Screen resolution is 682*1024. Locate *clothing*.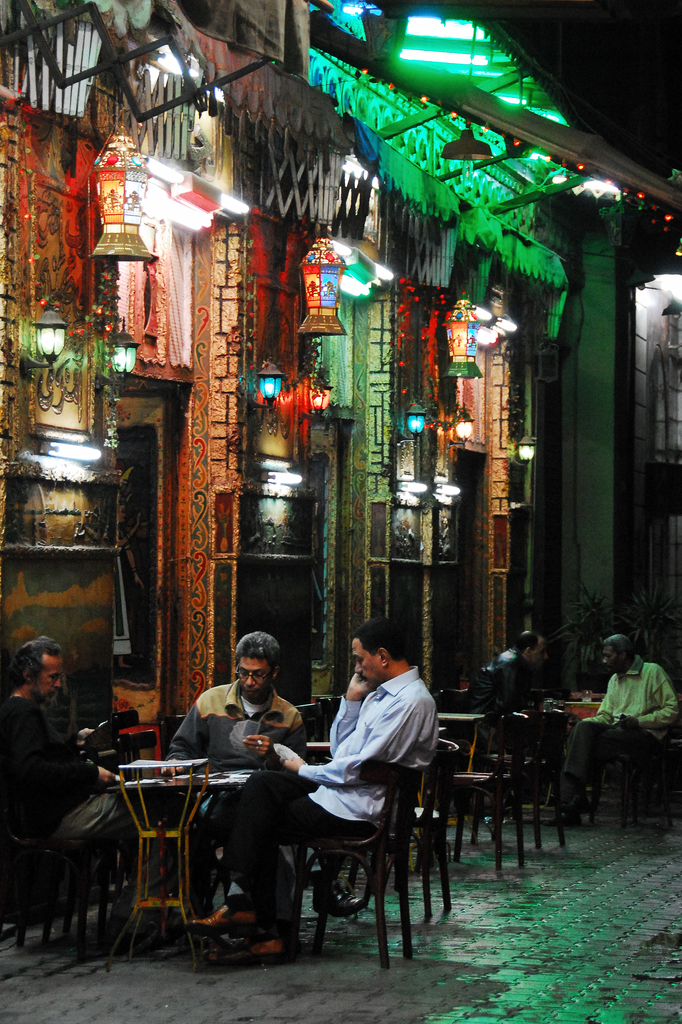
[225,660,434,914].
